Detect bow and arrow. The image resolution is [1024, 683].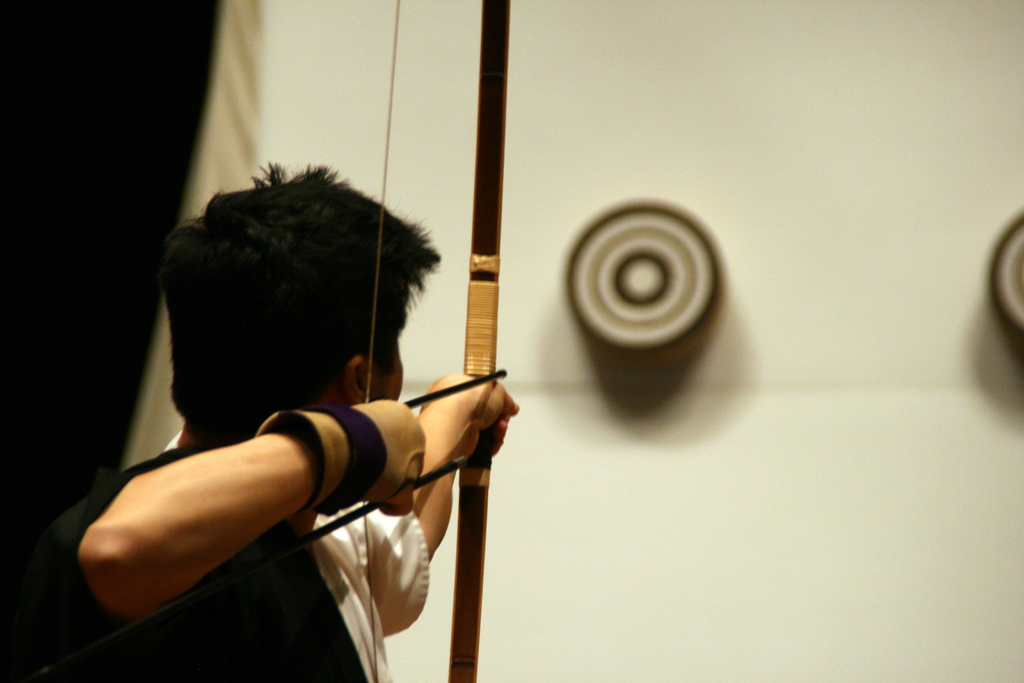
363 0 507 682.
